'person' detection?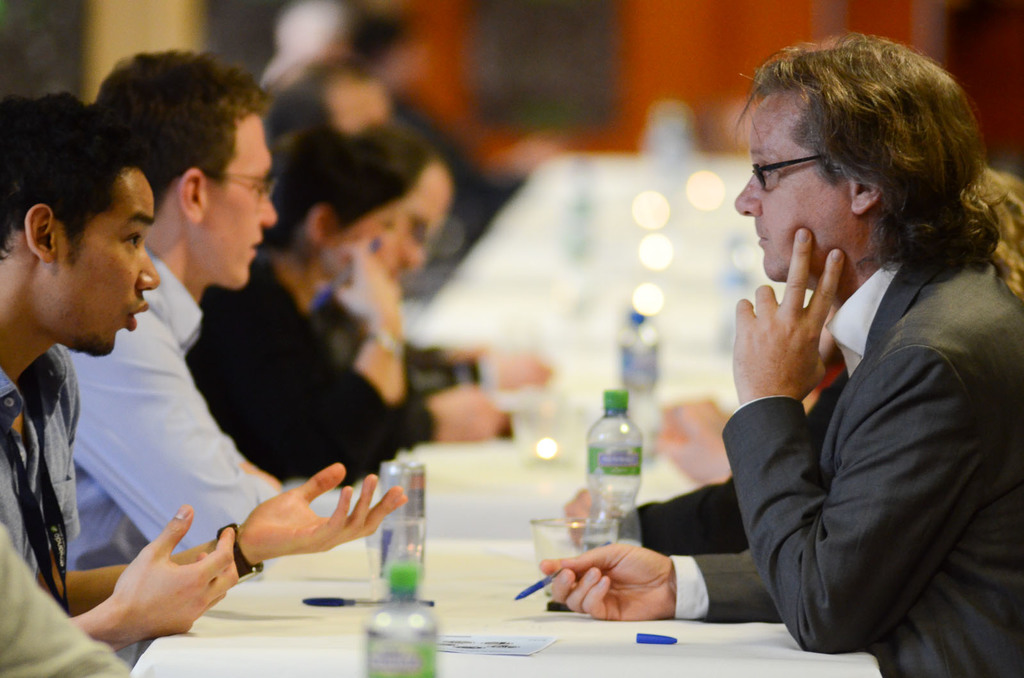
188, 125, 406, 484
